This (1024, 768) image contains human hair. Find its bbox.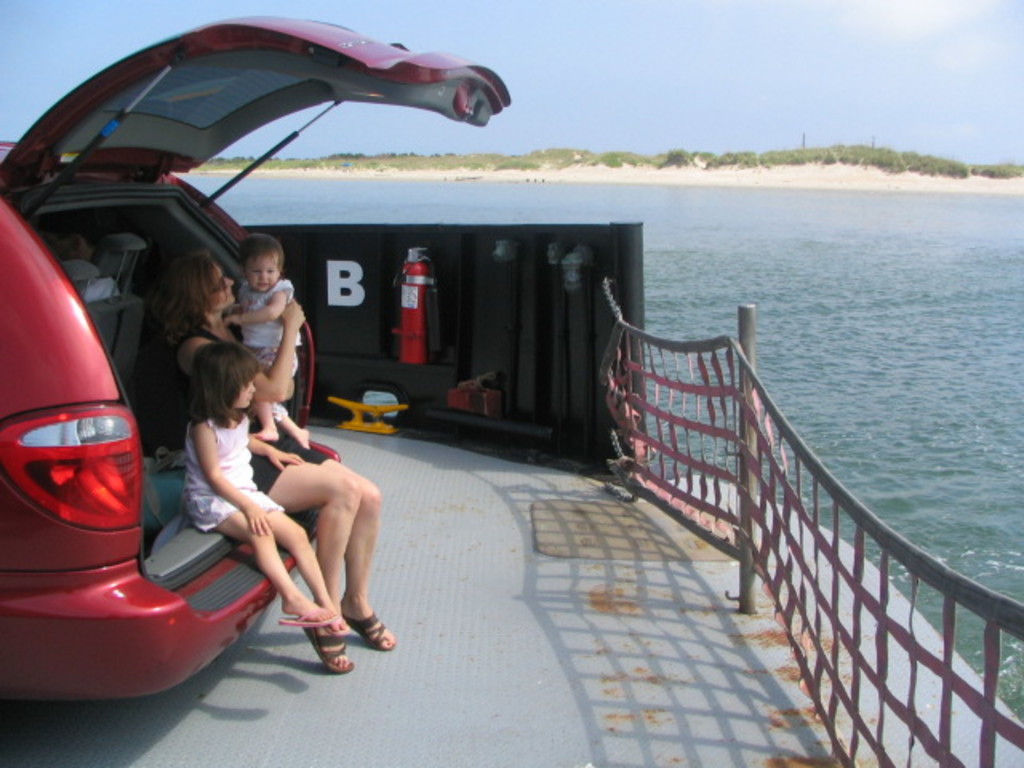
237/235/285/275.
